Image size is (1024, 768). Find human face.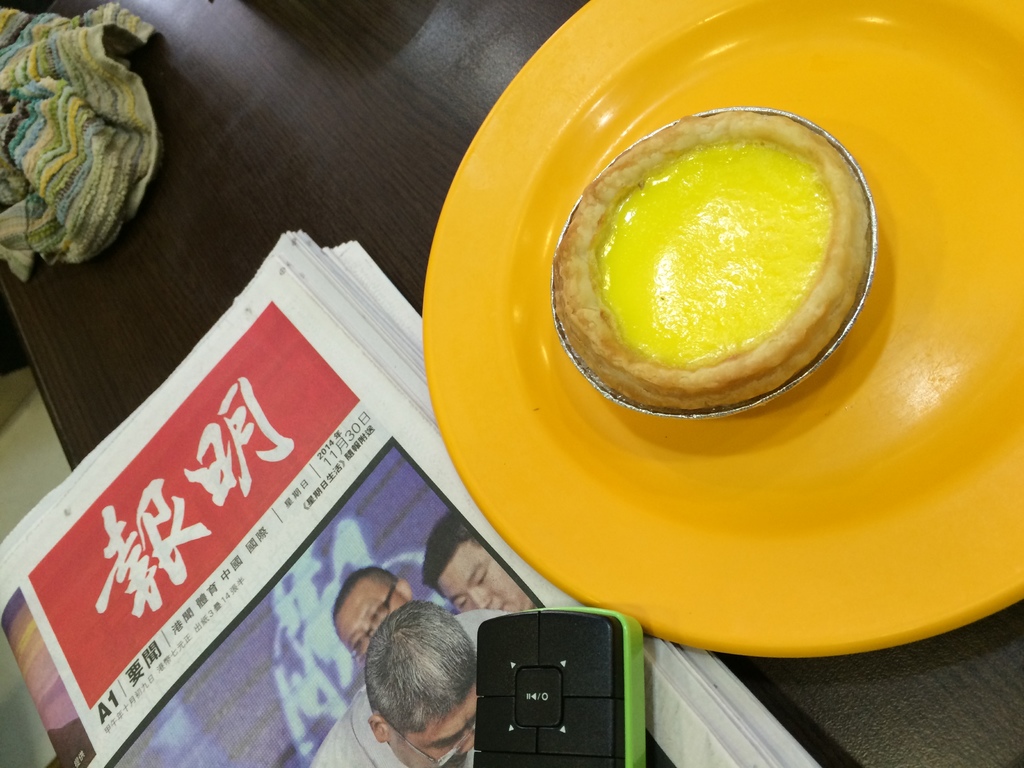
332:576:405:663.
